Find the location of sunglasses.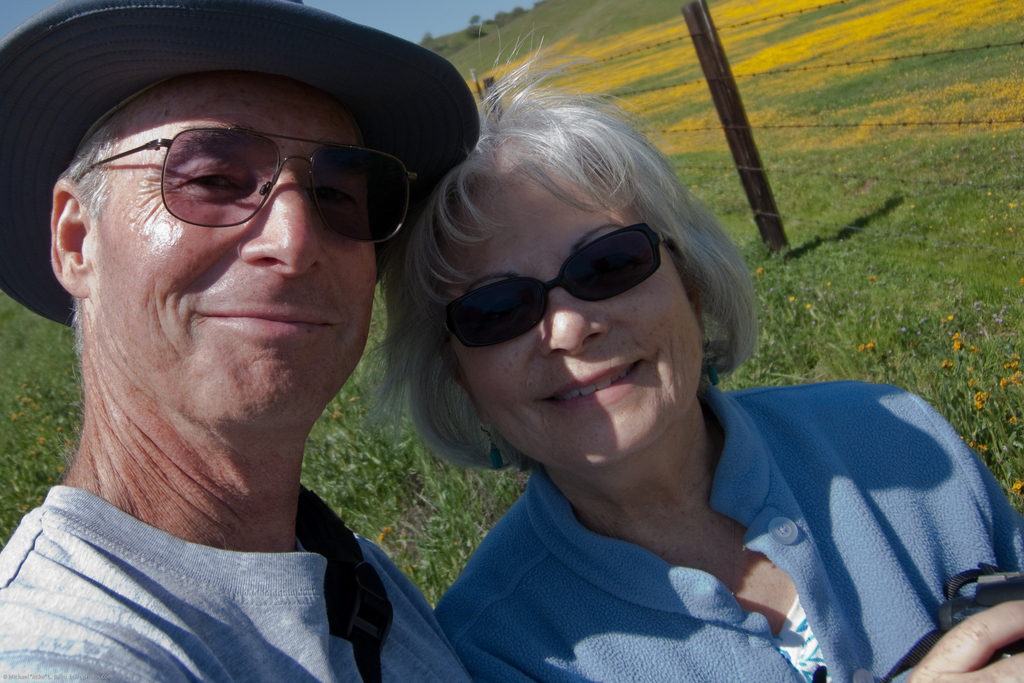
Location: 59,122,426,247.
